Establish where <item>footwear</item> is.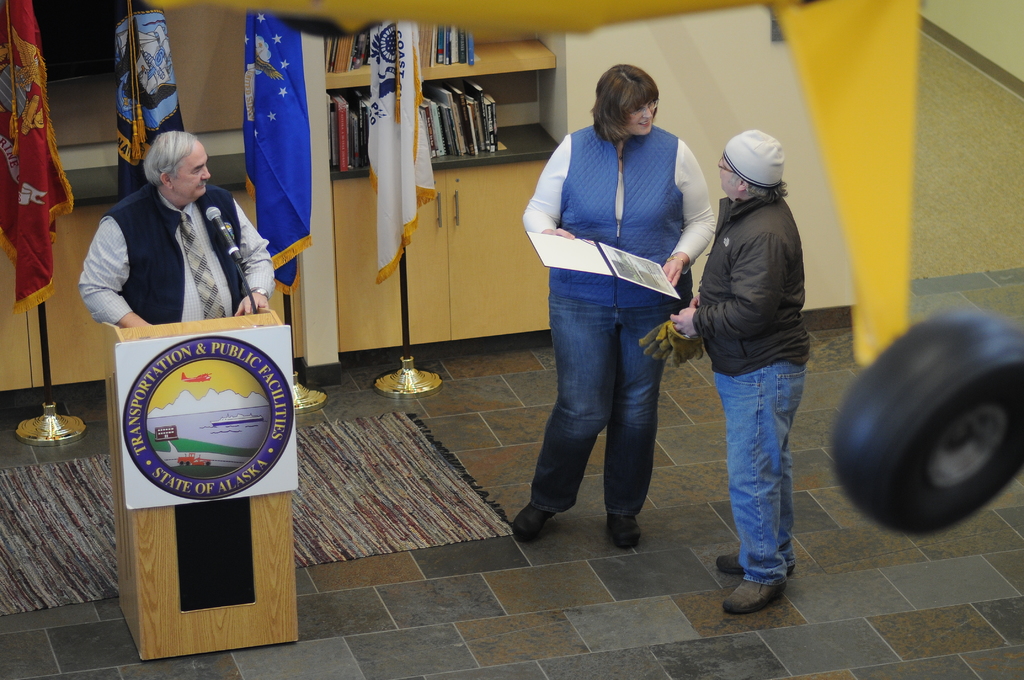
Established at bbox=[513, 506, 547, 544].
